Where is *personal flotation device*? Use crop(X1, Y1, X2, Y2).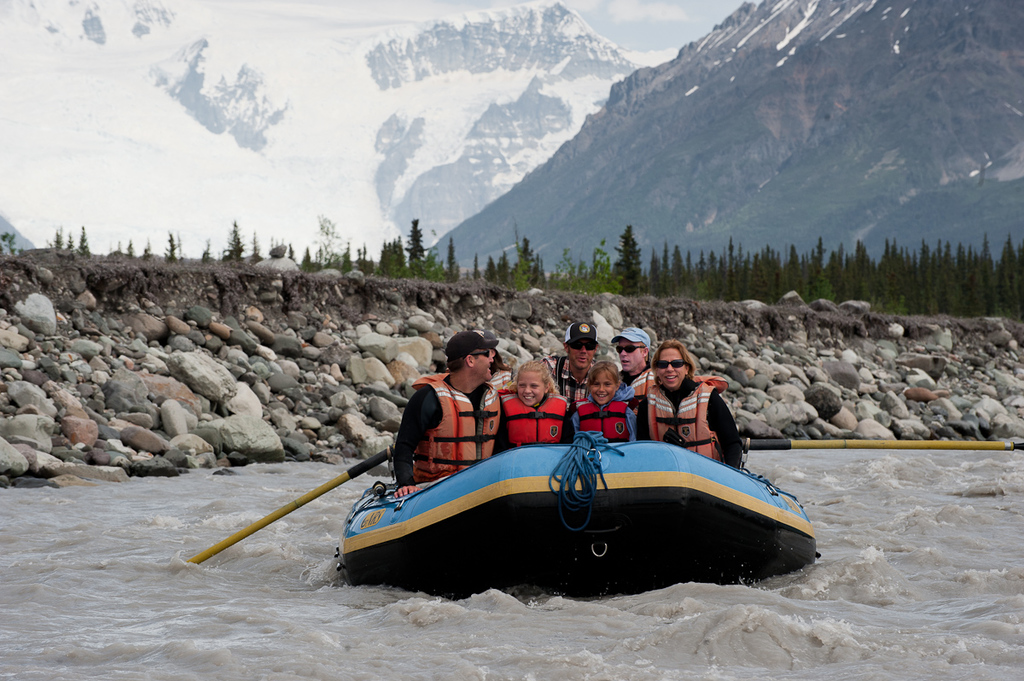
crop(641, 375, 731, 457).
